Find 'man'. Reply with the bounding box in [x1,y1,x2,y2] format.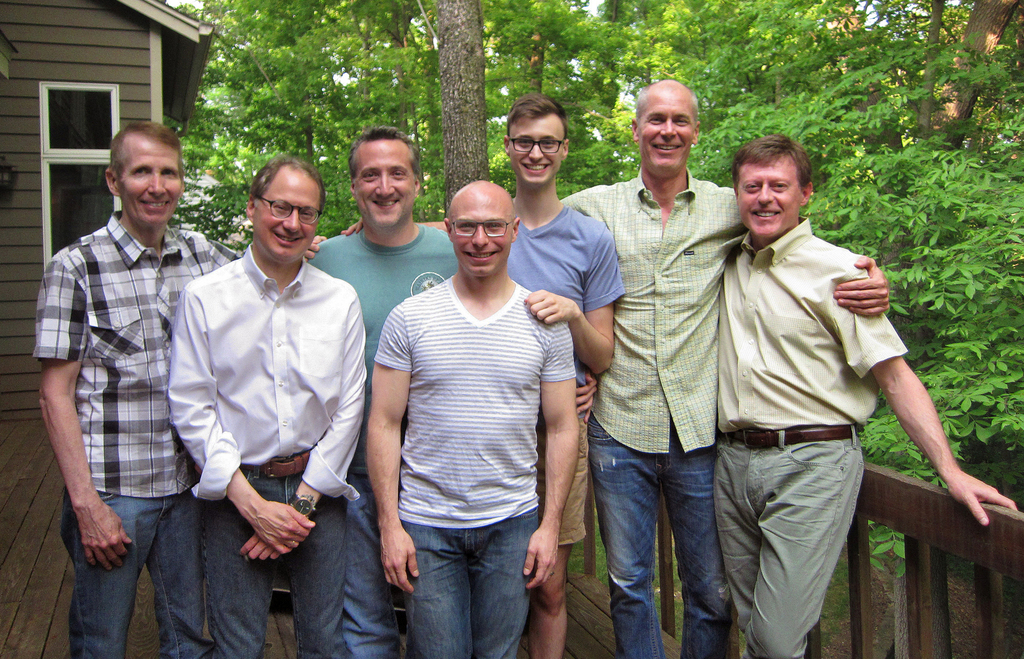
[562,87,894,658].
